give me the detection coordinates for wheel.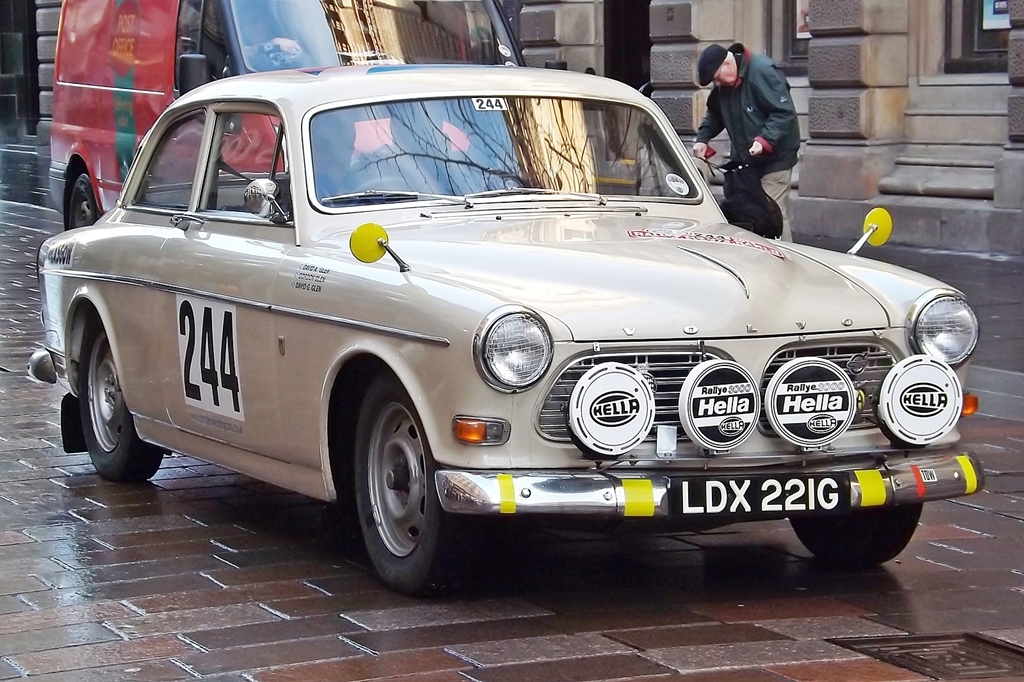
788 497 918 566.
